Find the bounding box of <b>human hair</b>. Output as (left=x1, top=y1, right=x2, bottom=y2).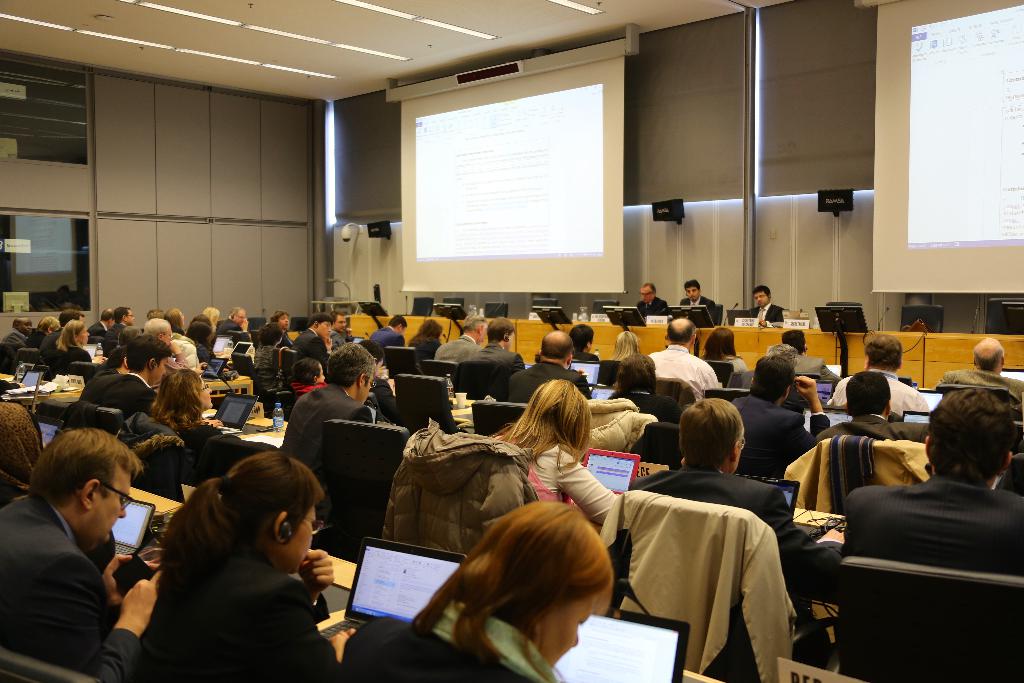
(left=415, top=318, right=445, bottom=340).
